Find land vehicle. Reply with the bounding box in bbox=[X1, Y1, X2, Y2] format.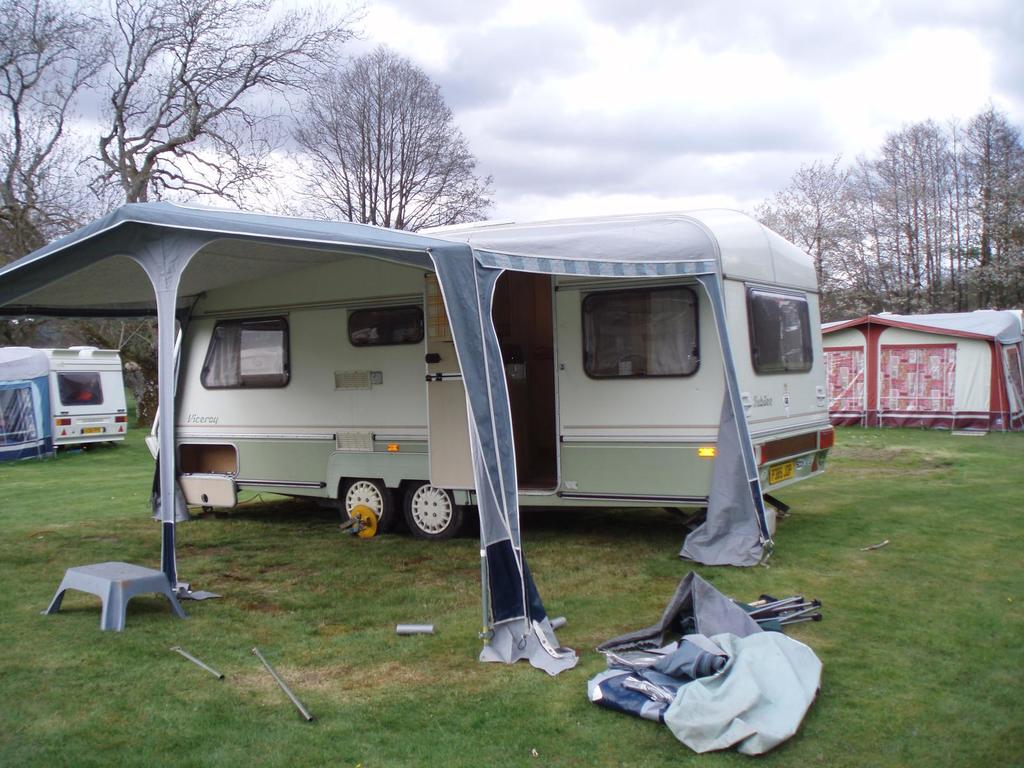
bbox=[97, 205, 841, 602].
